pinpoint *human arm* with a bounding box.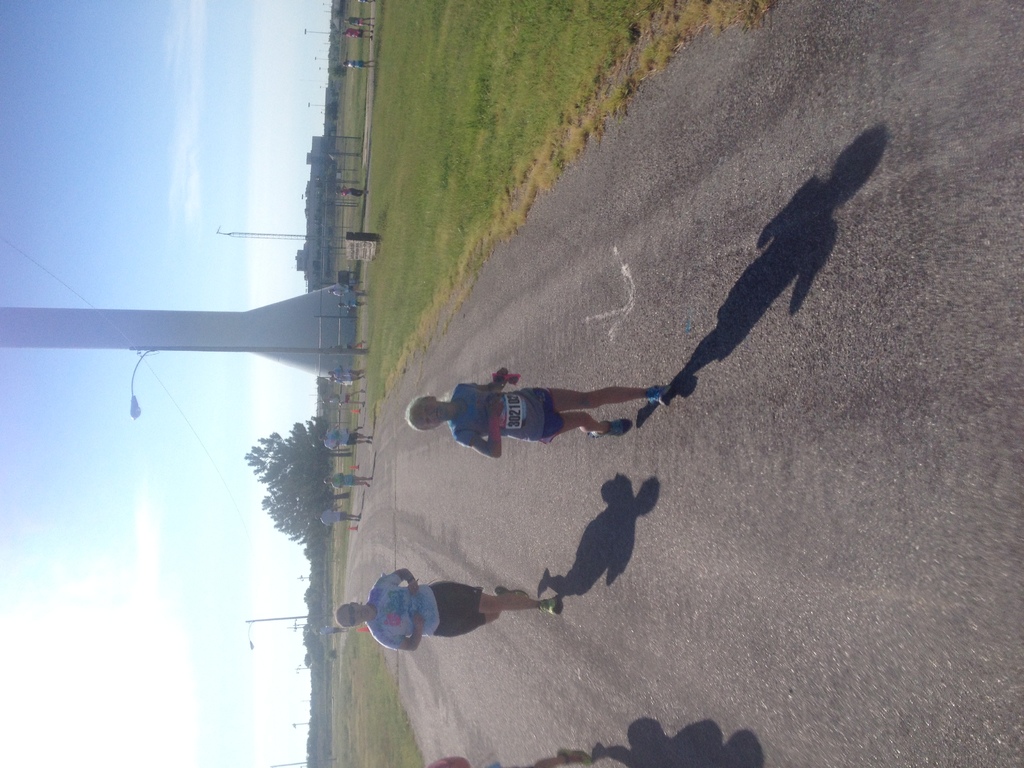
349:25:356:29.
